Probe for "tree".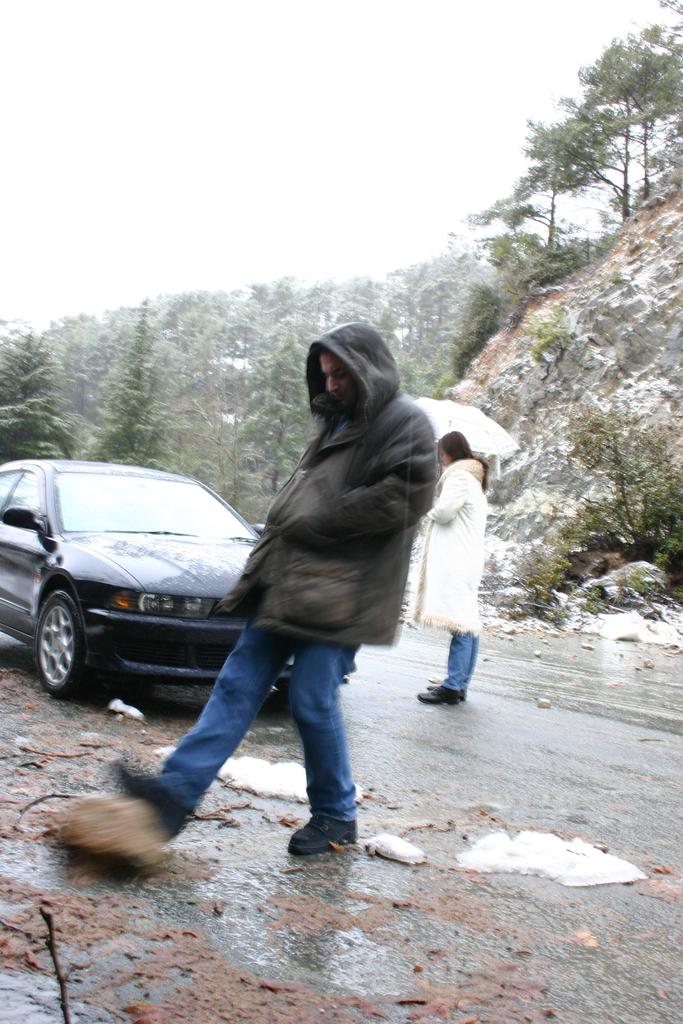
Probe result: x1=455, y1=280, x2=528, y2=373.
